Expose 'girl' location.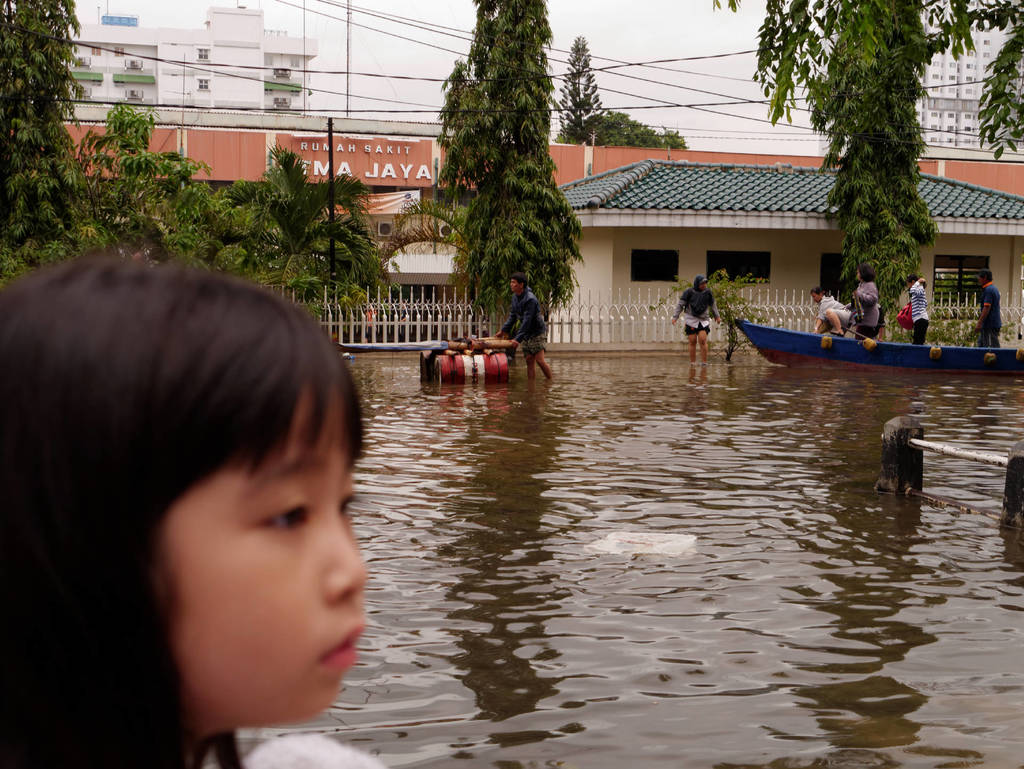
Exposed at left=847, top=258, right=882, bottom=342.
